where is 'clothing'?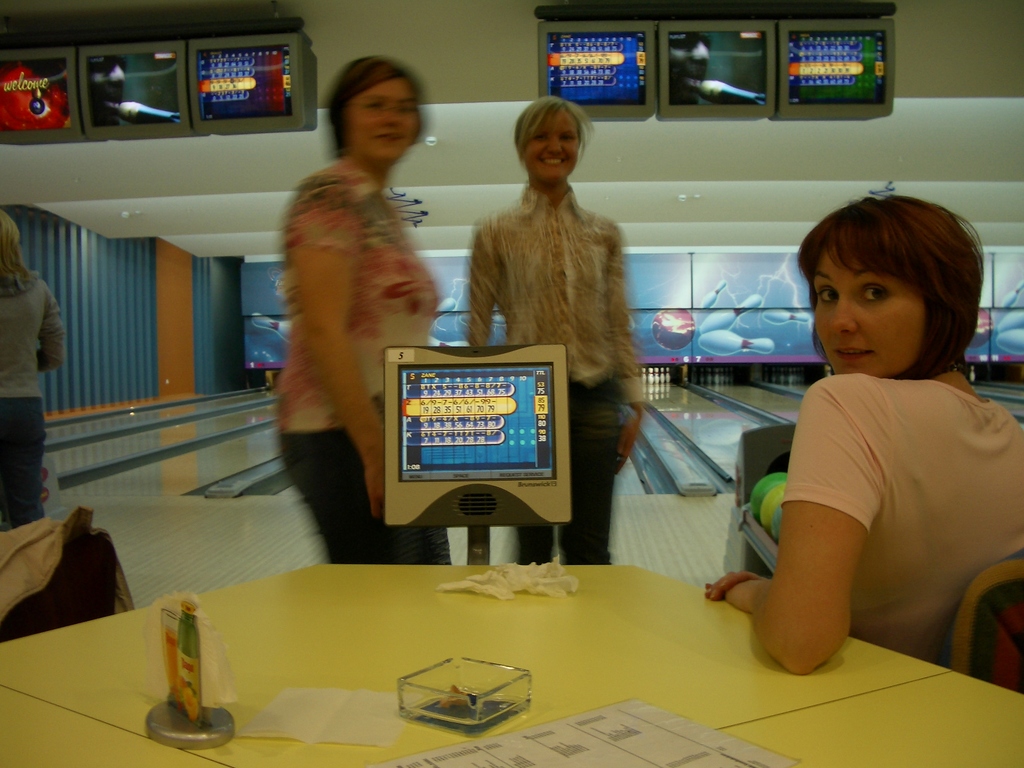
detection(276, 157, 451, 564).
